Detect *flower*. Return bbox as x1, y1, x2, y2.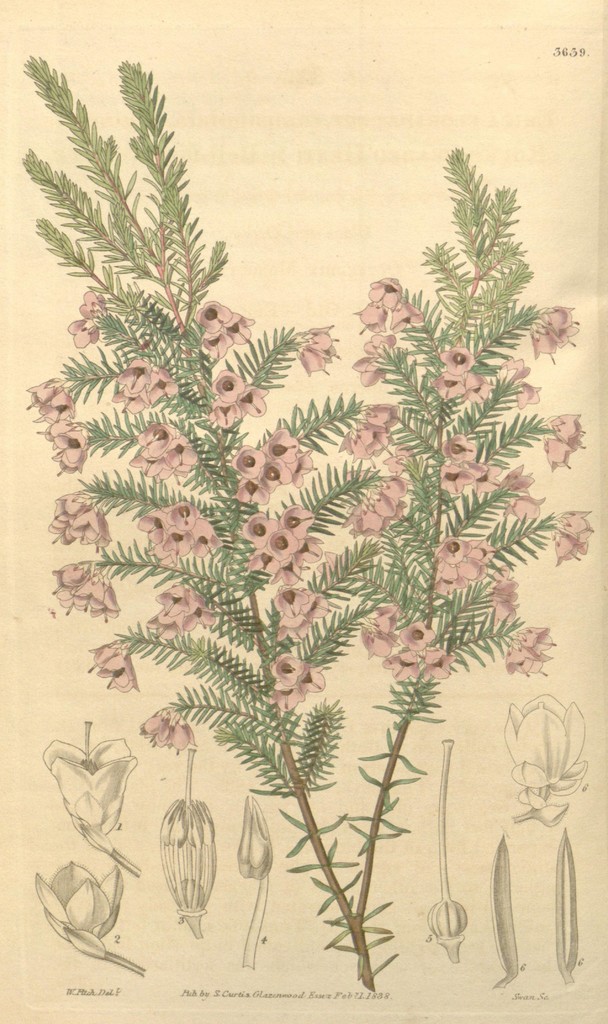
214, 369, 265, 432.
